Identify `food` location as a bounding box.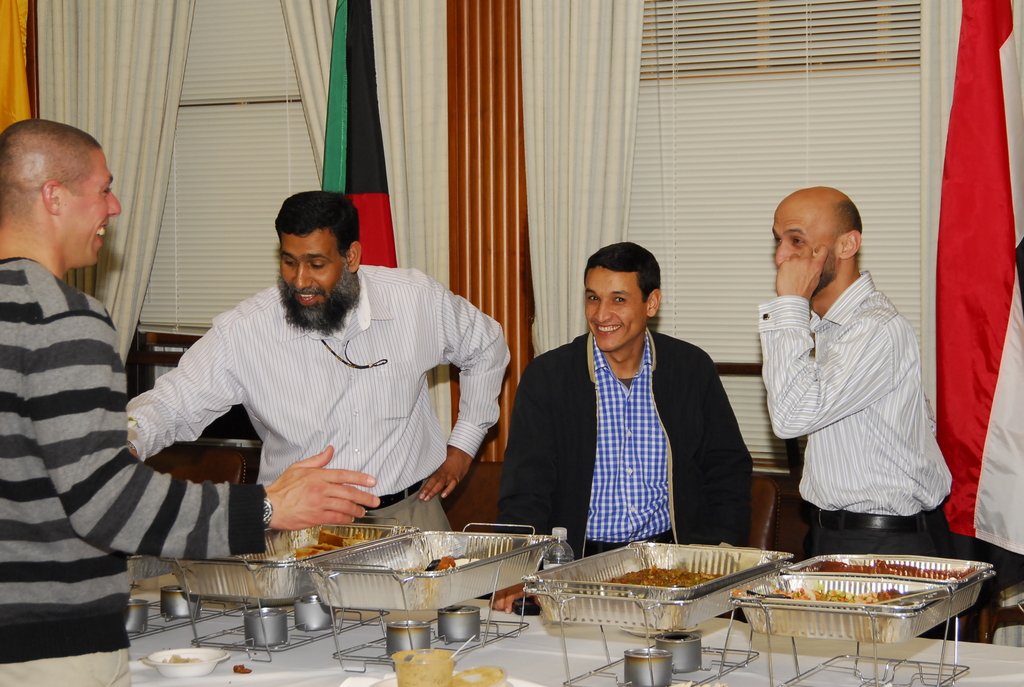
l=294, t=526, r=369, b=557.
